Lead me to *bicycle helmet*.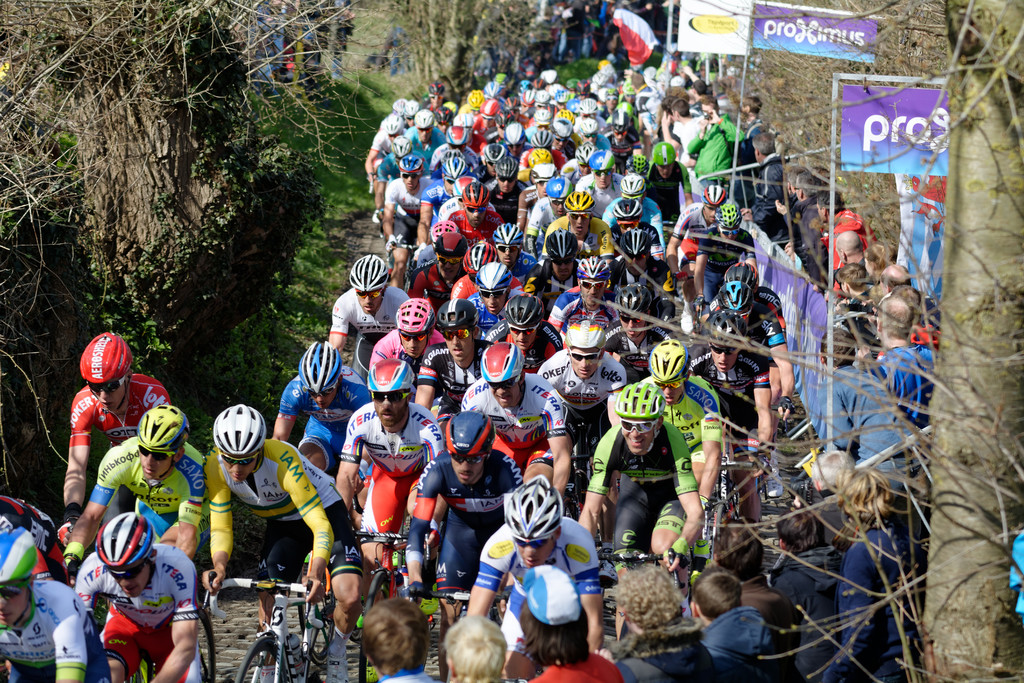
Lead to box=[552, 120, 572, 137].
